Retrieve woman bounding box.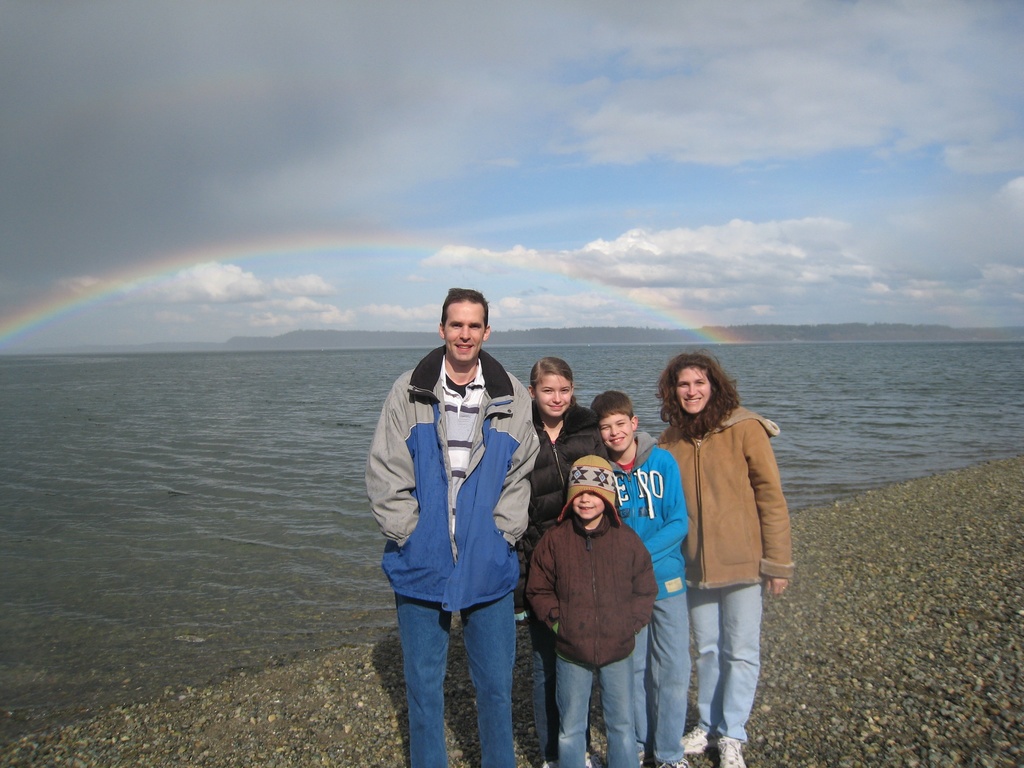
Bounding box: pyautogui.locateOnScreen(635, 328, 792, 767).
